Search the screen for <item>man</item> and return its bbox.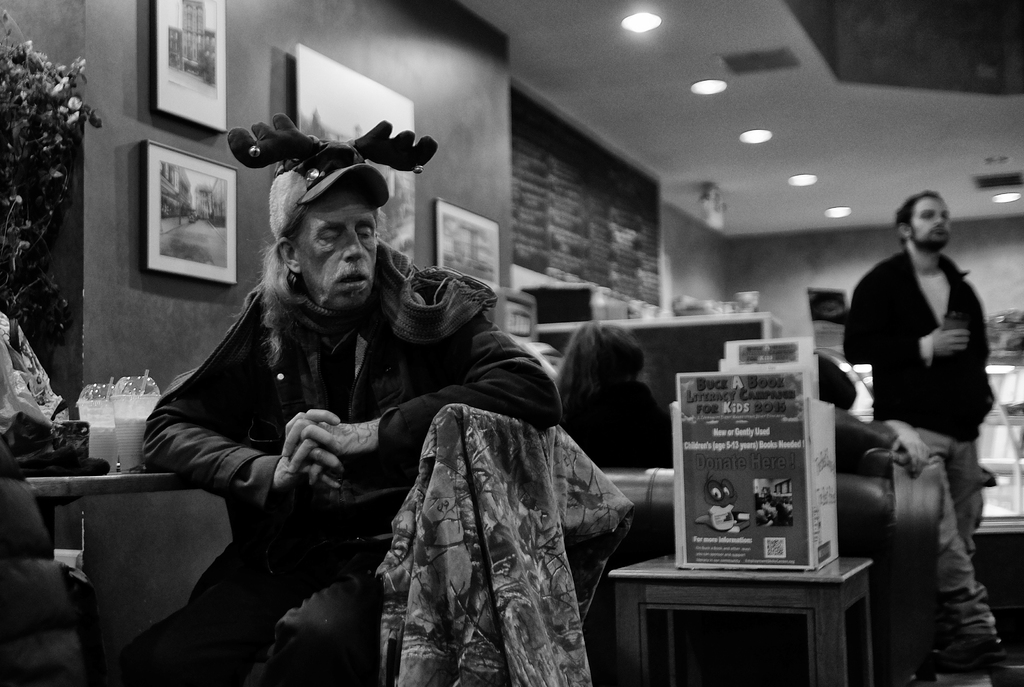
Found: x1=843, y1=197, x2=1005, y2=686.
